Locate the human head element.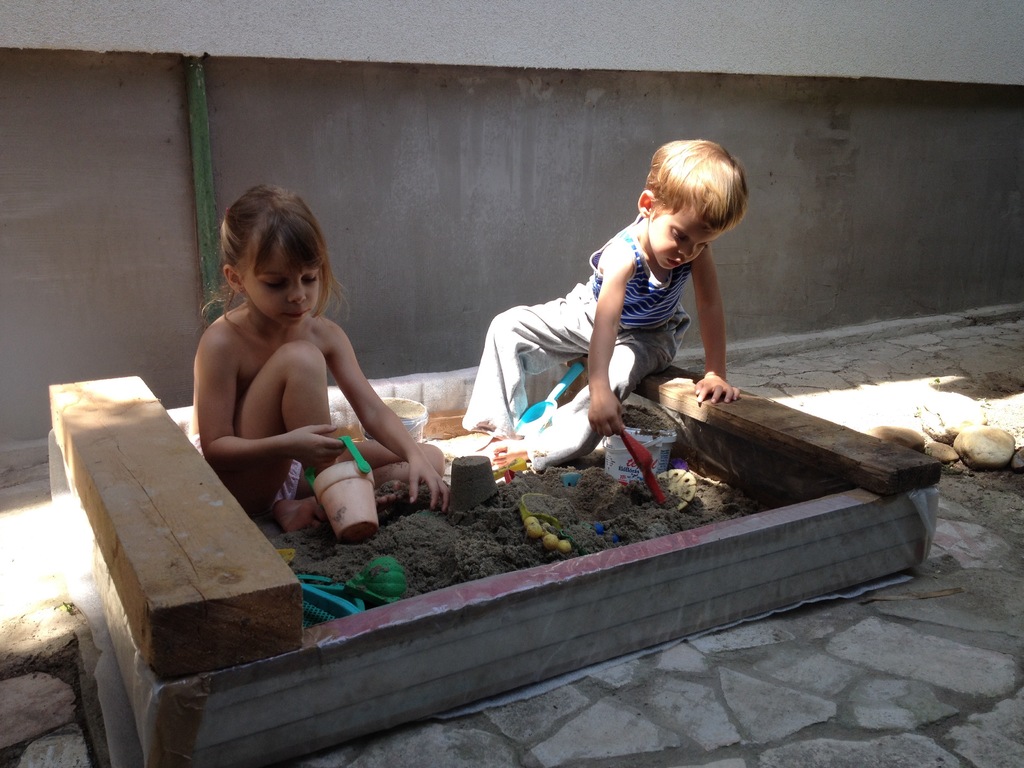
Element bbox: <region>219, 182, 325, 329</region>.
